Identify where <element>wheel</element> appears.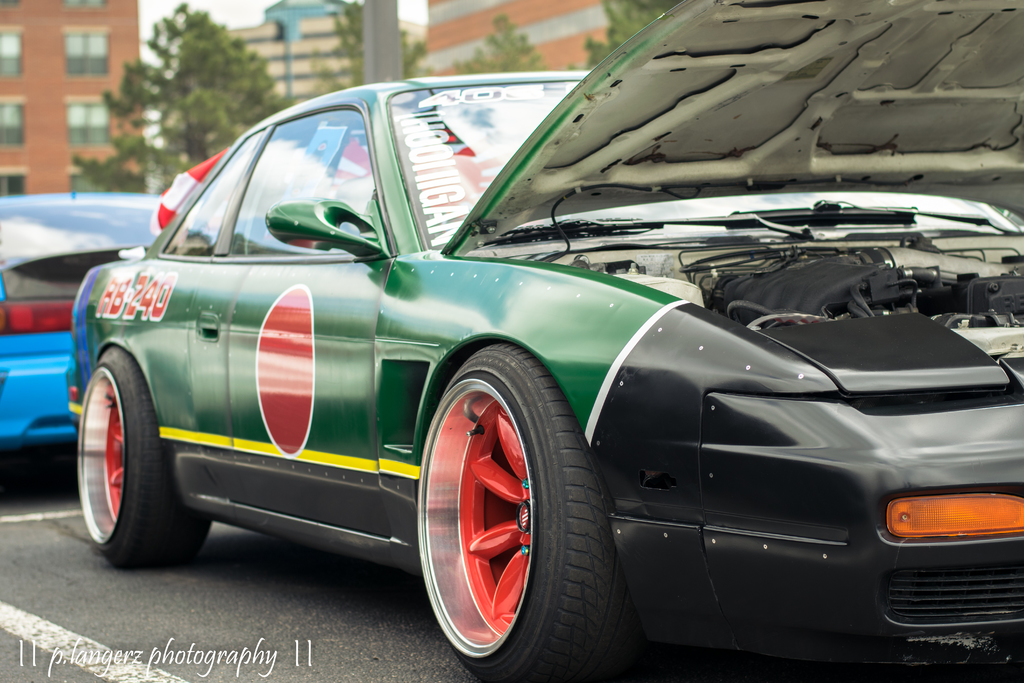
Appears at [left=412, top=340, right=630, bottom=681].
